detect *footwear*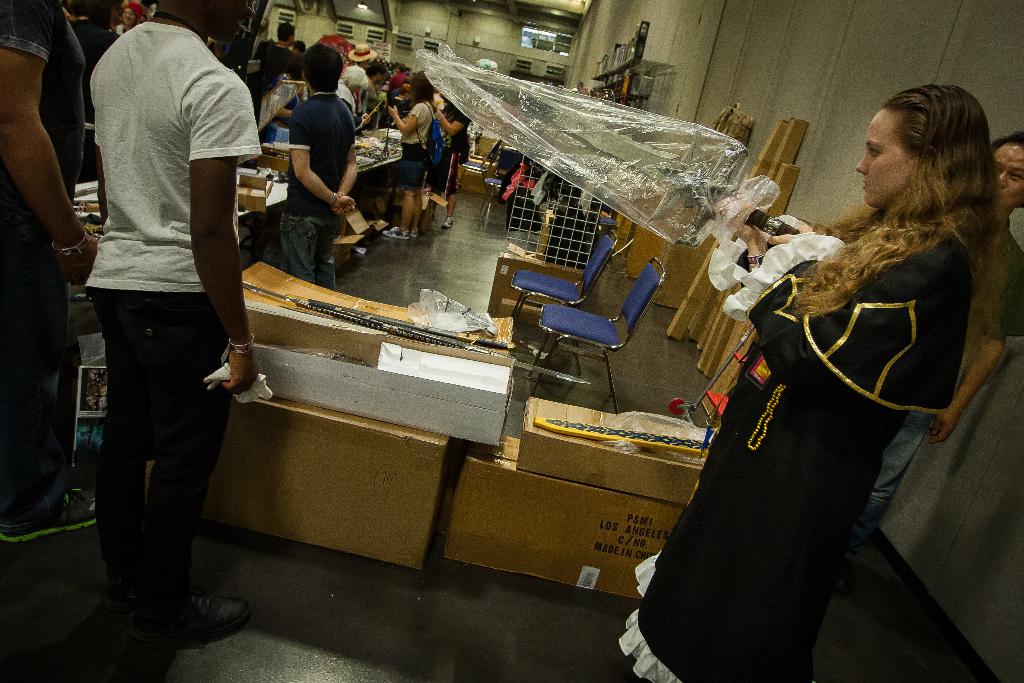
(left=1, top=488, right=99, bottom=545)
